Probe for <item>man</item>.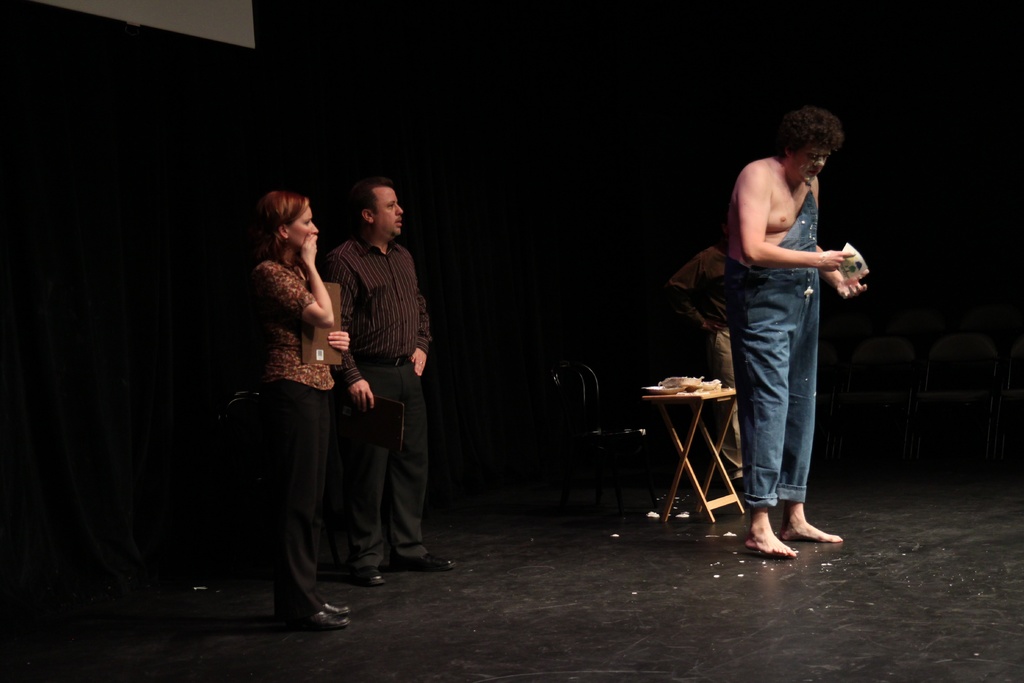
Probe result: (left=710, top=108, right=868, bottom=577).
